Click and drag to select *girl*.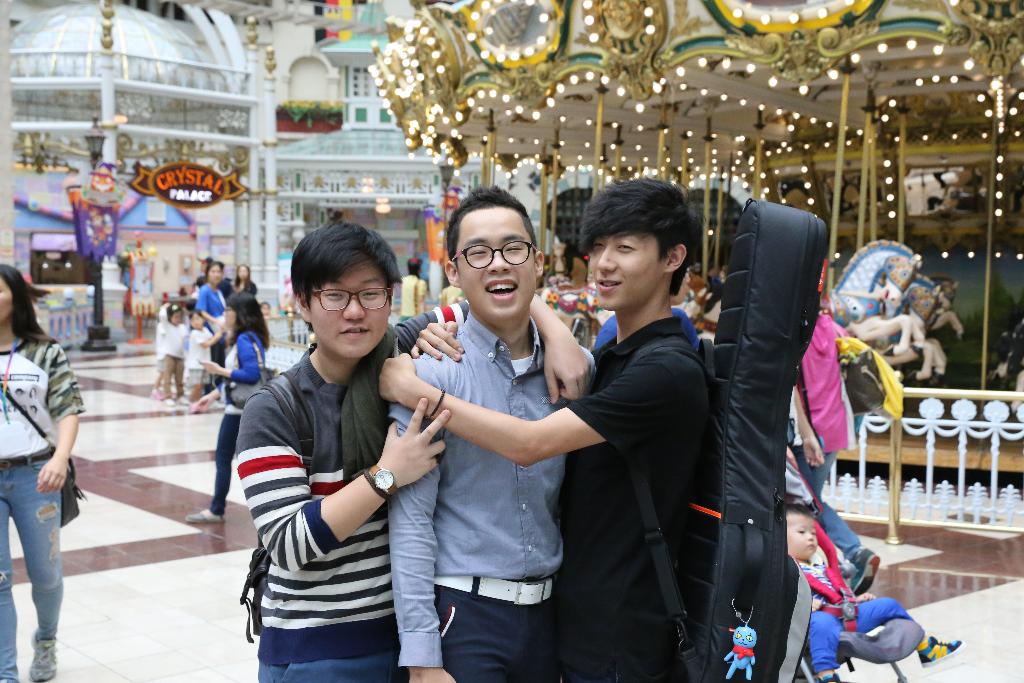
Selection: [x1=0, y1=264, x2=60, y2=682].
